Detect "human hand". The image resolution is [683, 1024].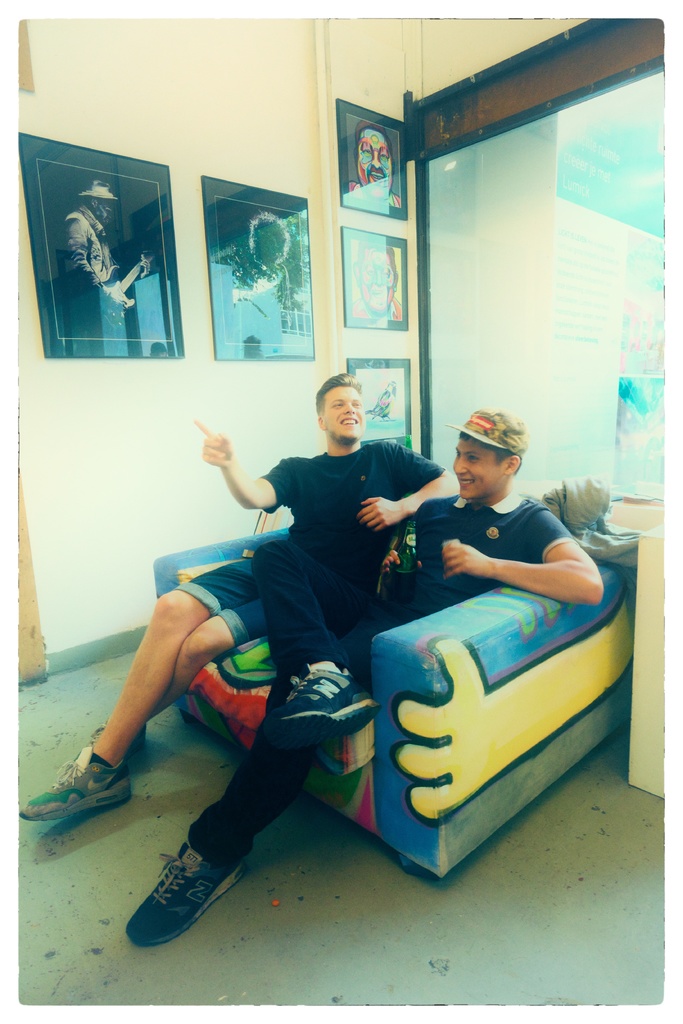
[356, 496, 404, 534].
